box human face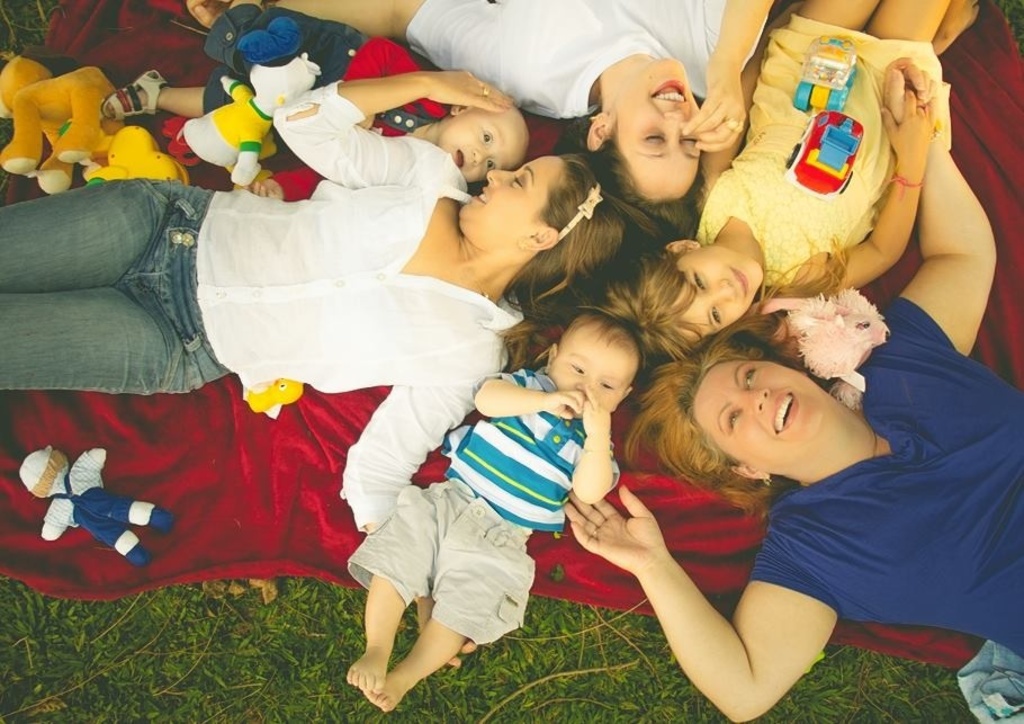
box=[553, 325, 634, 414]
